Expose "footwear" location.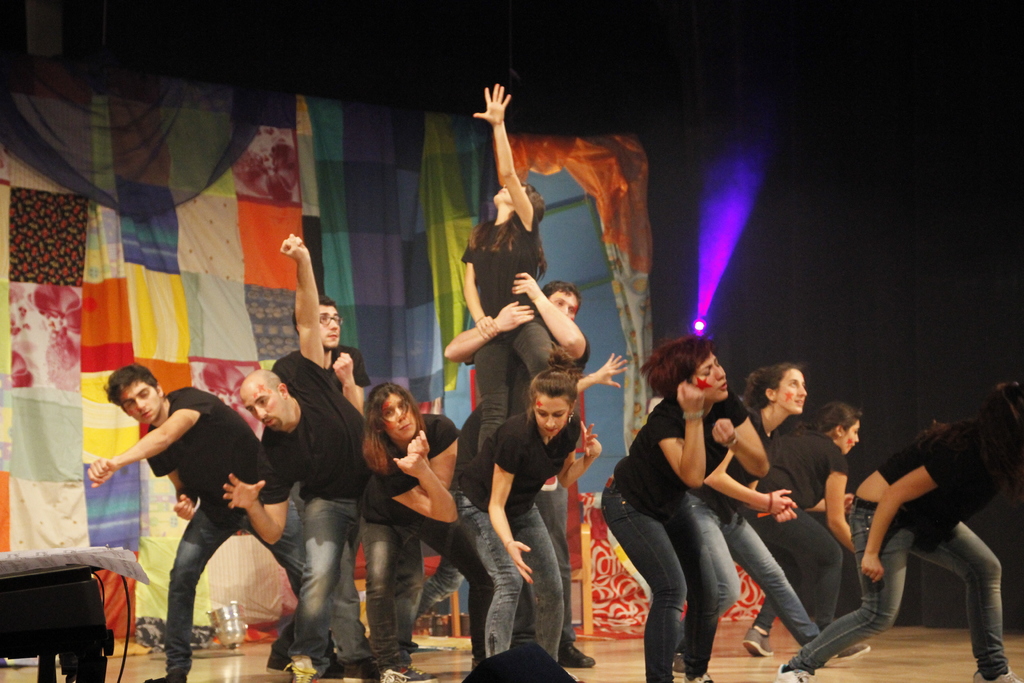
Exposed at l=266, t=651, r=292, b=673.
